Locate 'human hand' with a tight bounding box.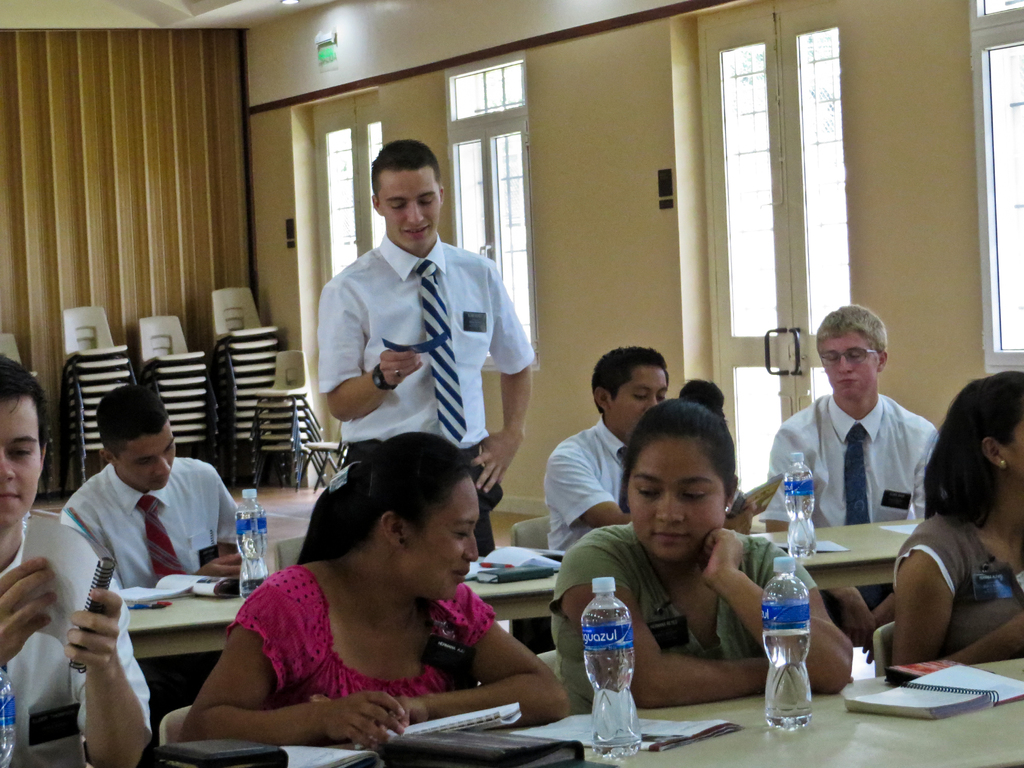
bbox=(0, 553, 59, 671).
